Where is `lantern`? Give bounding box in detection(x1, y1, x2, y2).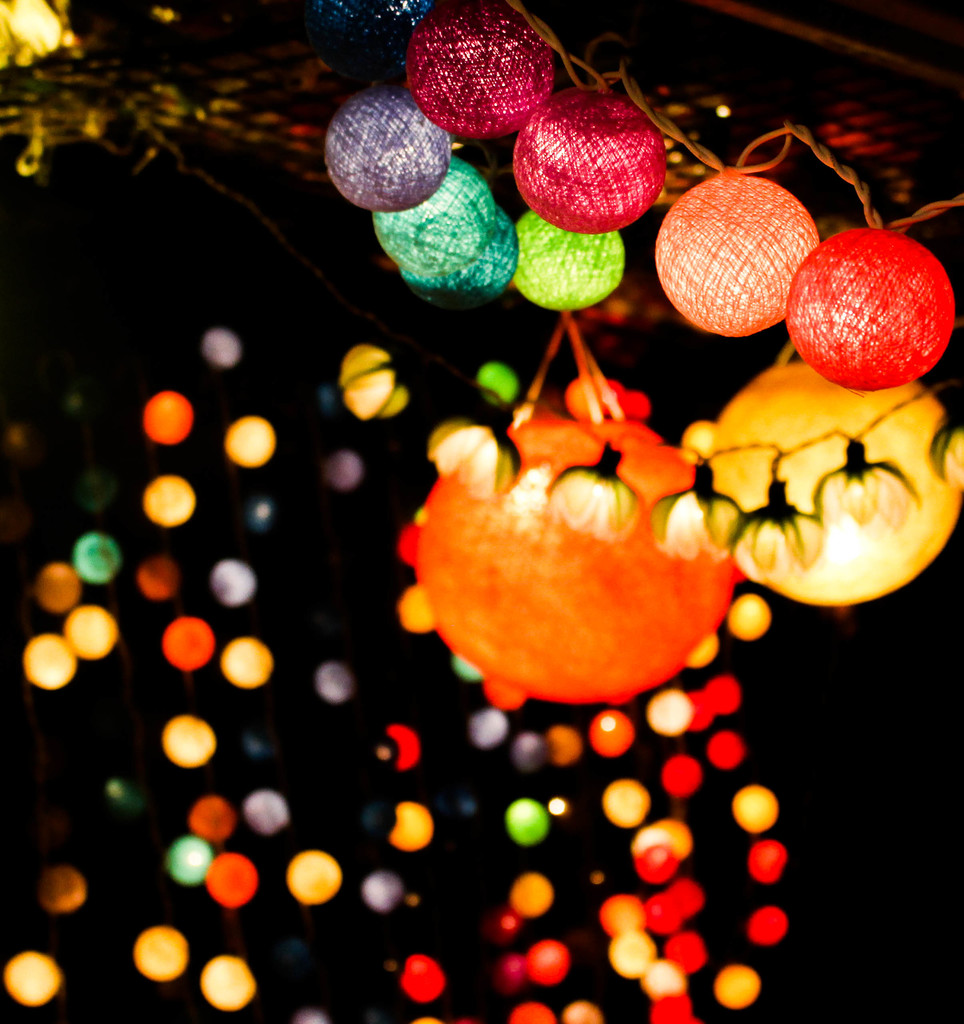
detection(587, 714, 632, 758).
